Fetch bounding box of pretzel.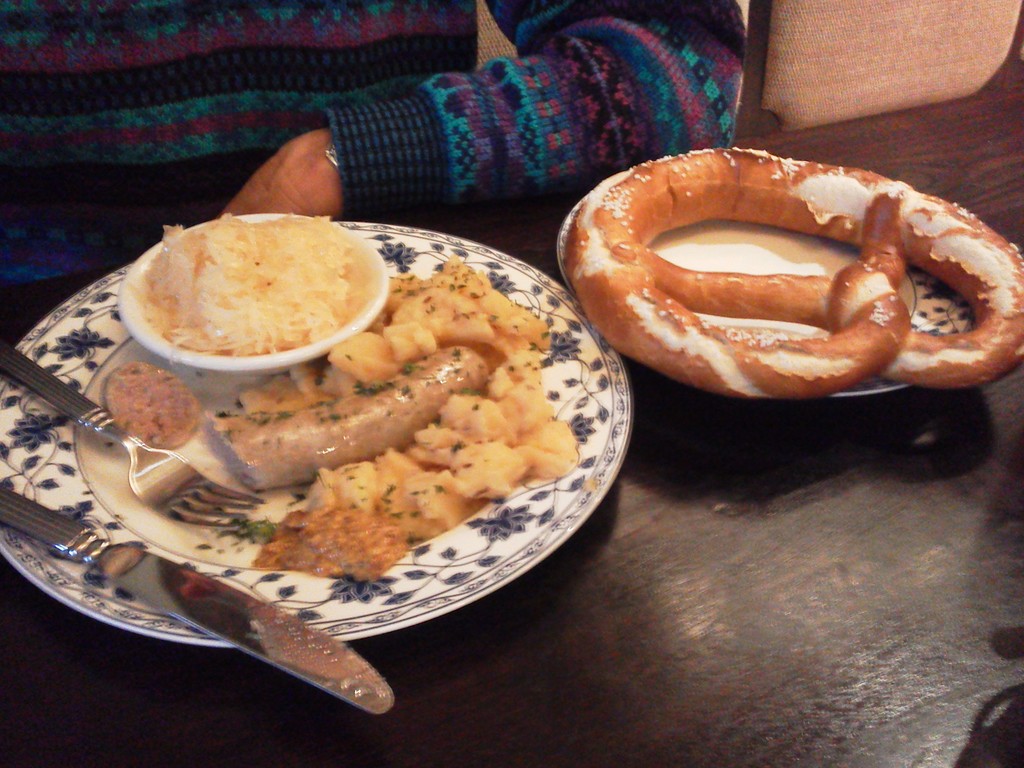
Bbox: (563,147,1023,399).
